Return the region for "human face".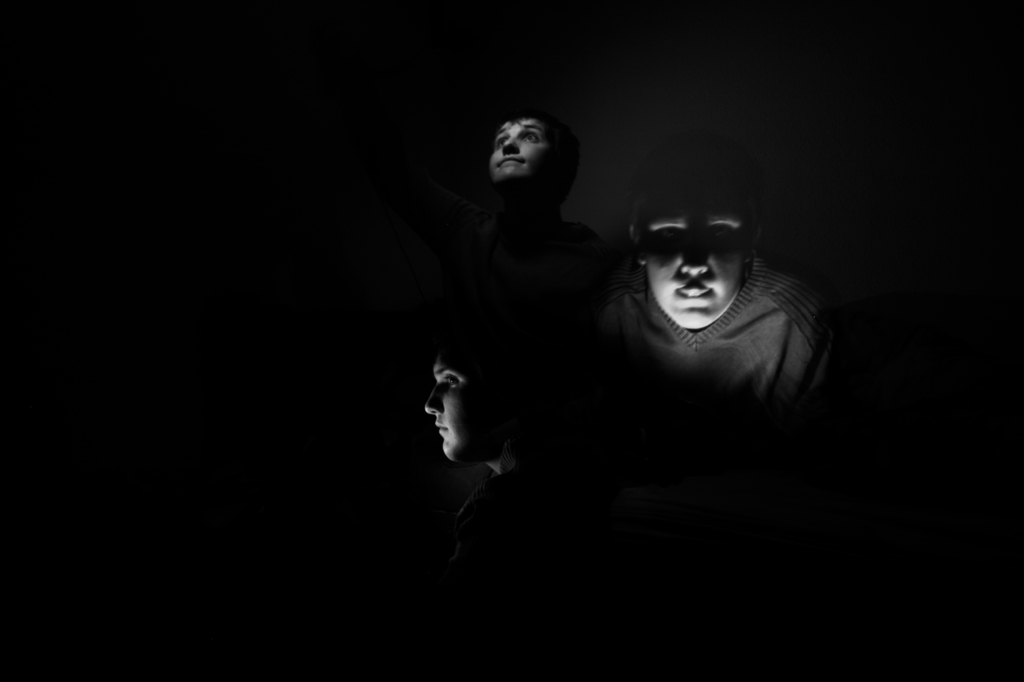
[x1=422, y1=356, x2=488, y2=461].
